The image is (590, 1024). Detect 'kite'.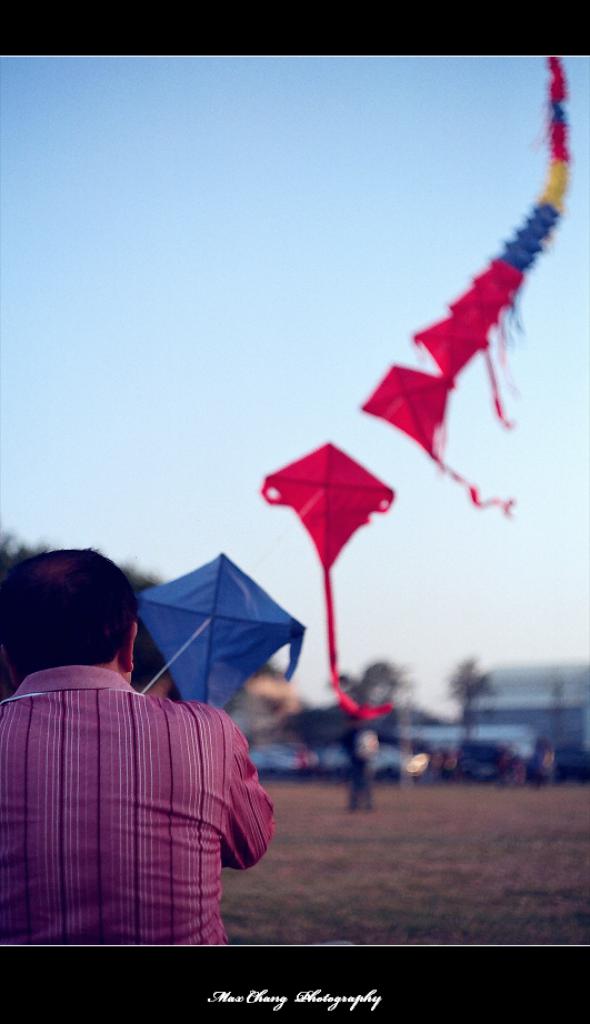
Detection: box=[360, 358, 517, 519].
